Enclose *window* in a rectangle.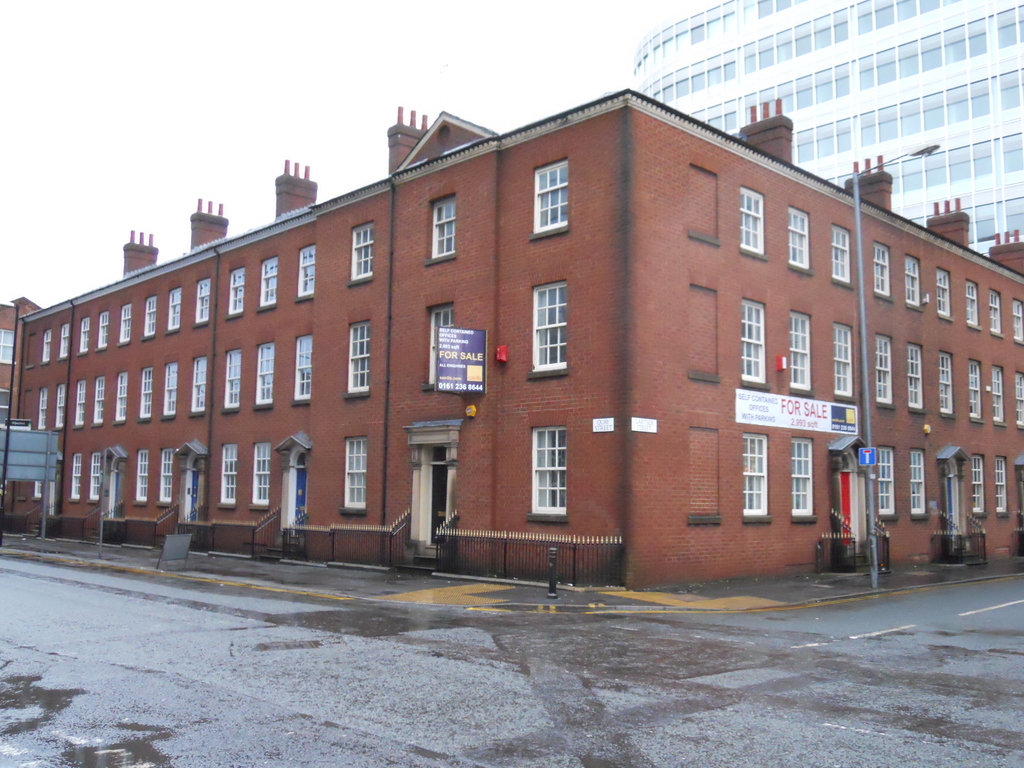
988, 360, 1007, 425.
